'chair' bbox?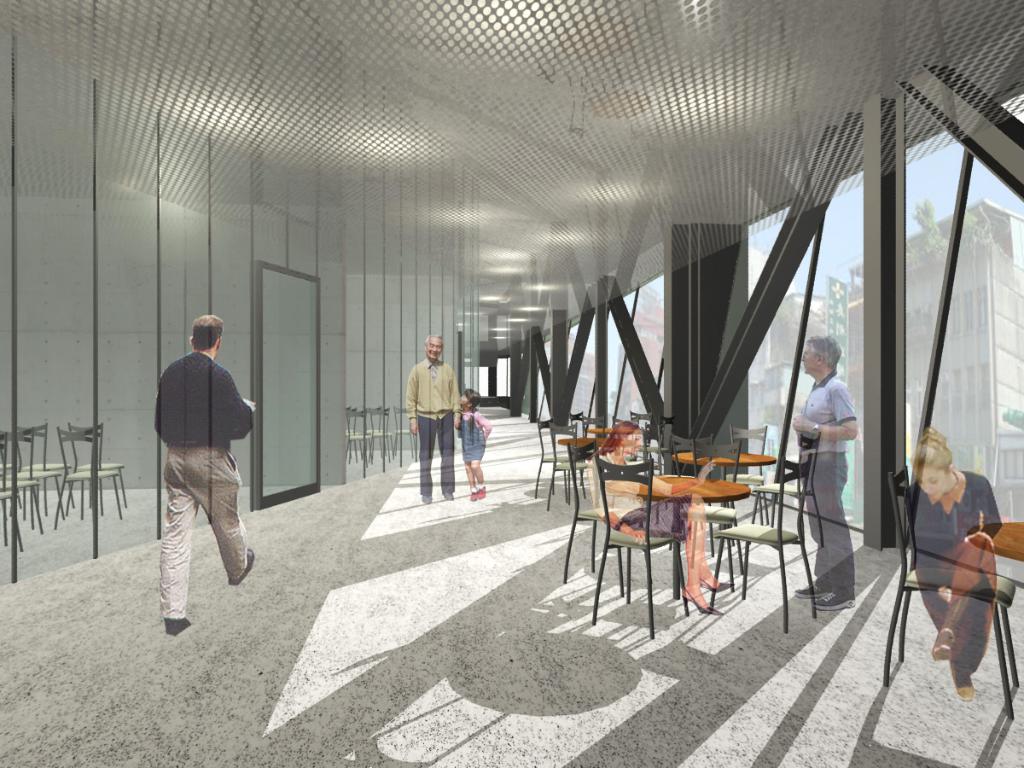
left=68, top=419, right=130, bottom=509
